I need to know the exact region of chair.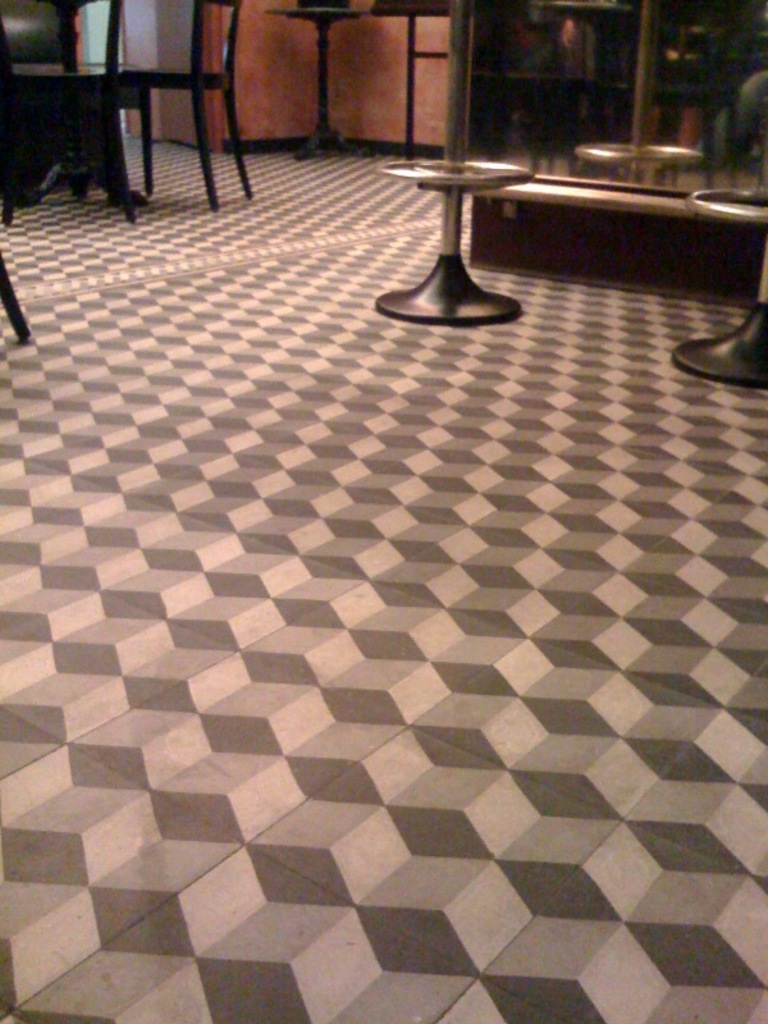
Region: box=[143, 0, 256, 211].
